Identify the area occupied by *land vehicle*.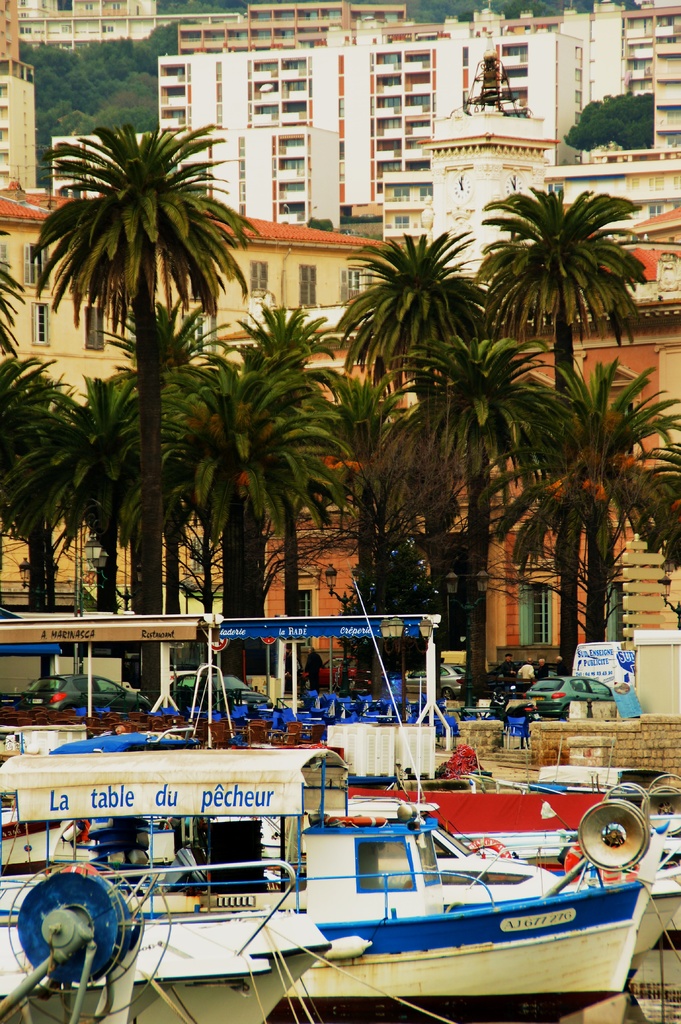
Area: {"x1": 295, "y1": 652, "x2": 379, "y2": 692}.
